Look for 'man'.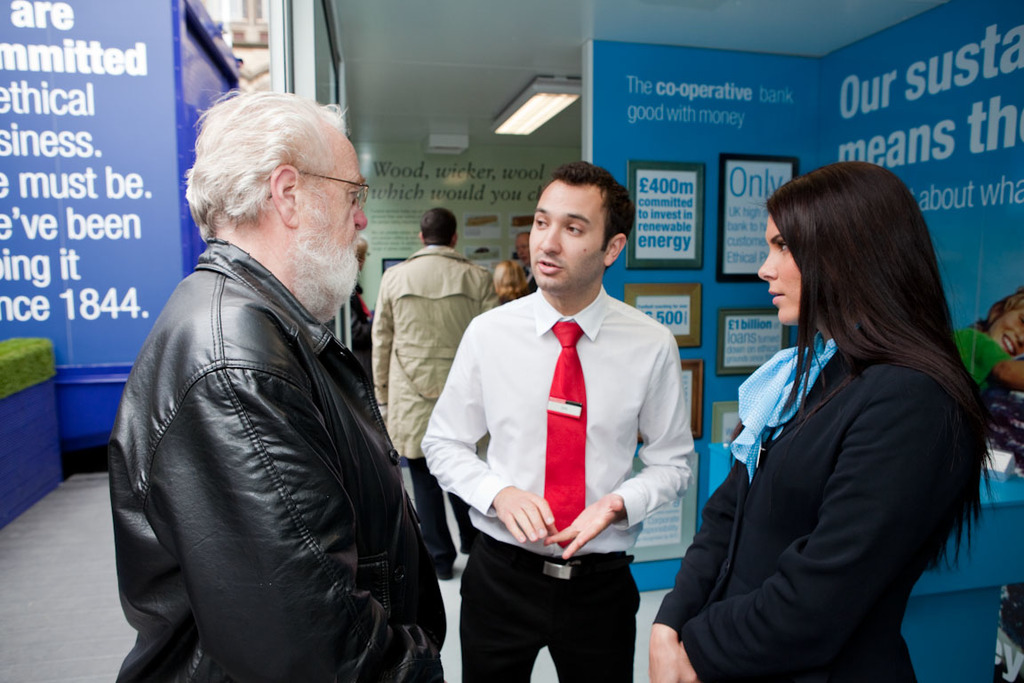
Found: 507, 233, 532, 303.
